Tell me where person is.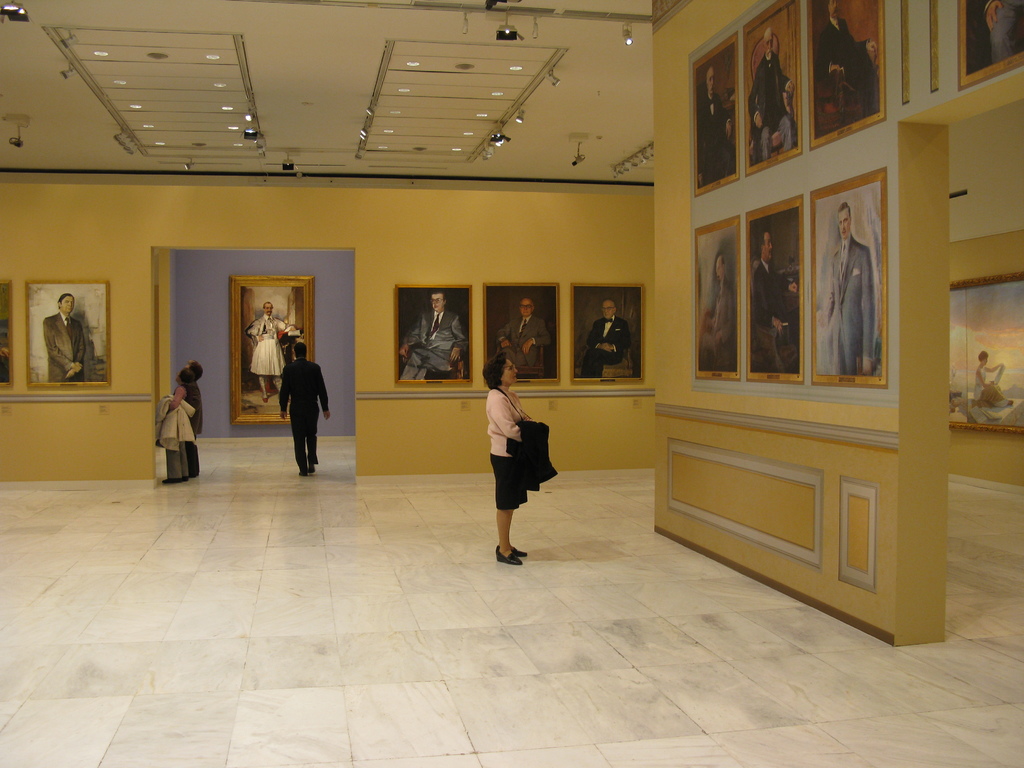
person is at {"left": 245, "top": 300, "right": 296, "bottom": 403}.
